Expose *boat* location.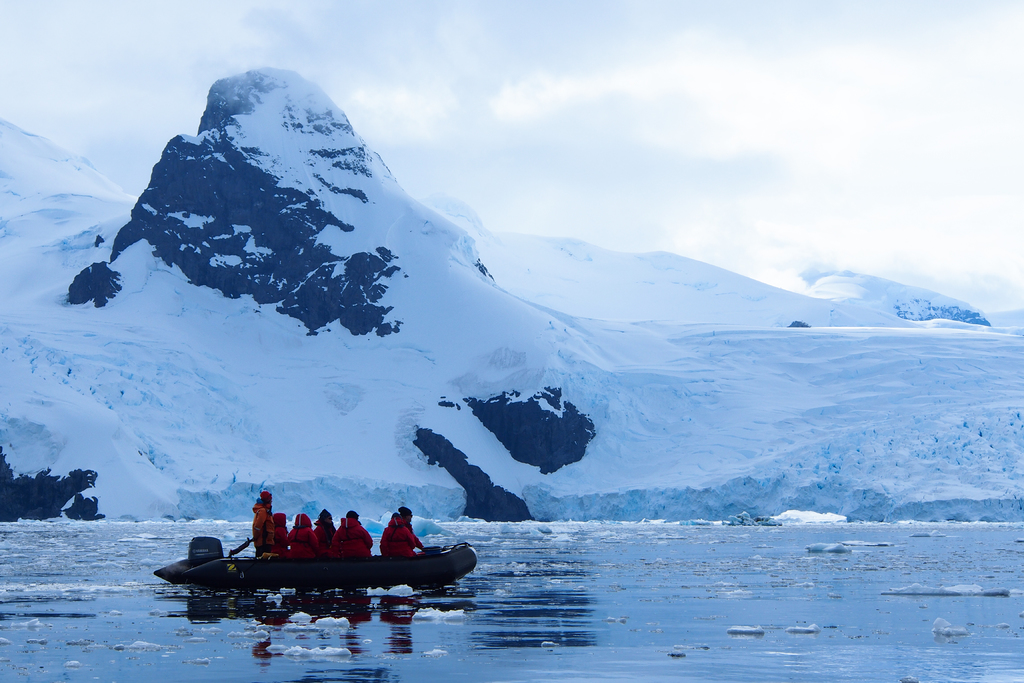
Exposed at BBox(154, 534, 479, 589).
